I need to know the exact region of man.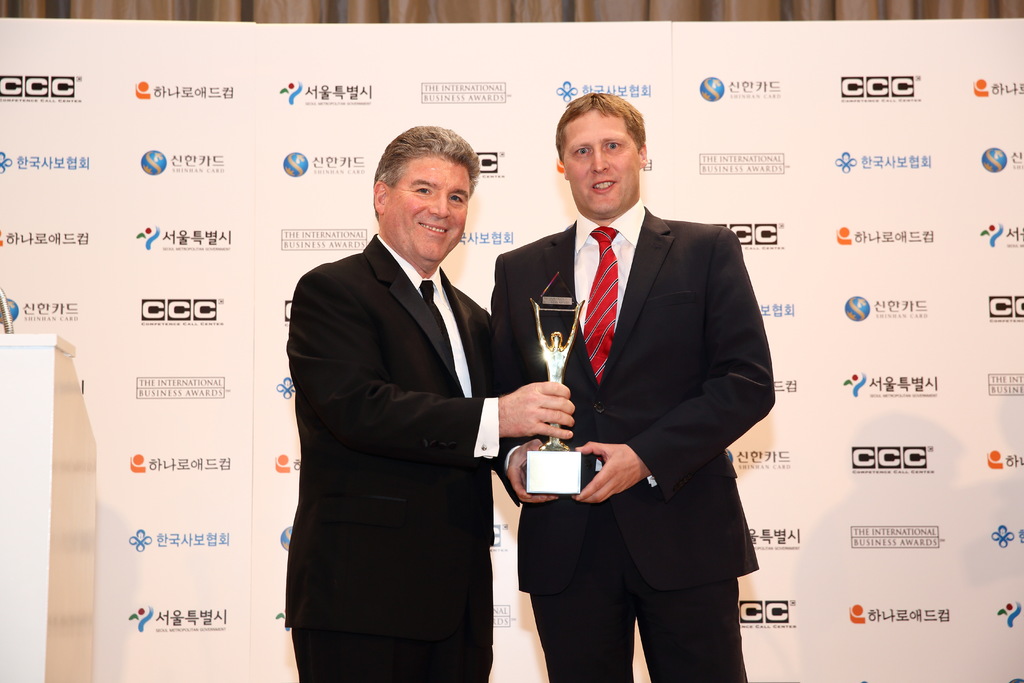
Region: 489,91,780,682.
